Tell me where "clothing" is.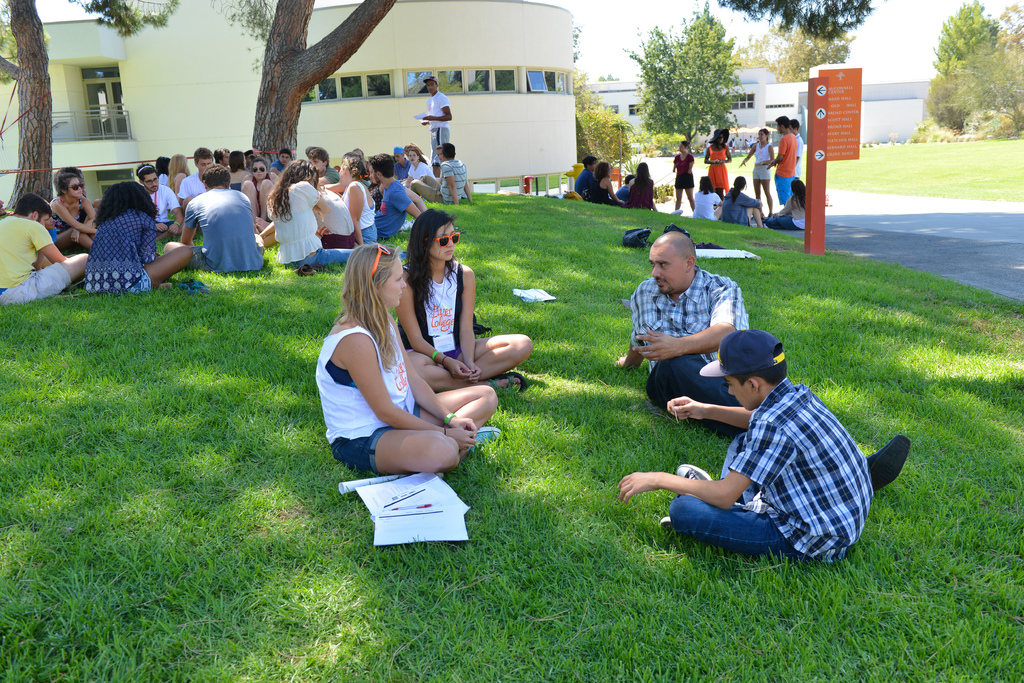
"clothing" is at <region>191, 189, 259, 268</region>.
